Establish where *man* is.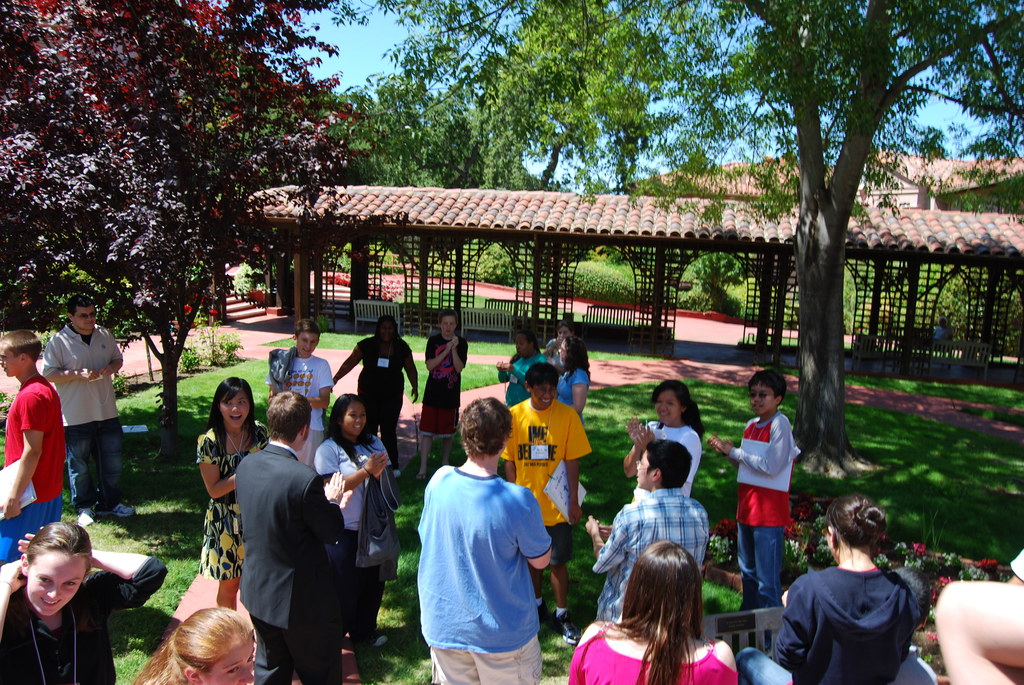
Established at 417/396/554/684.
